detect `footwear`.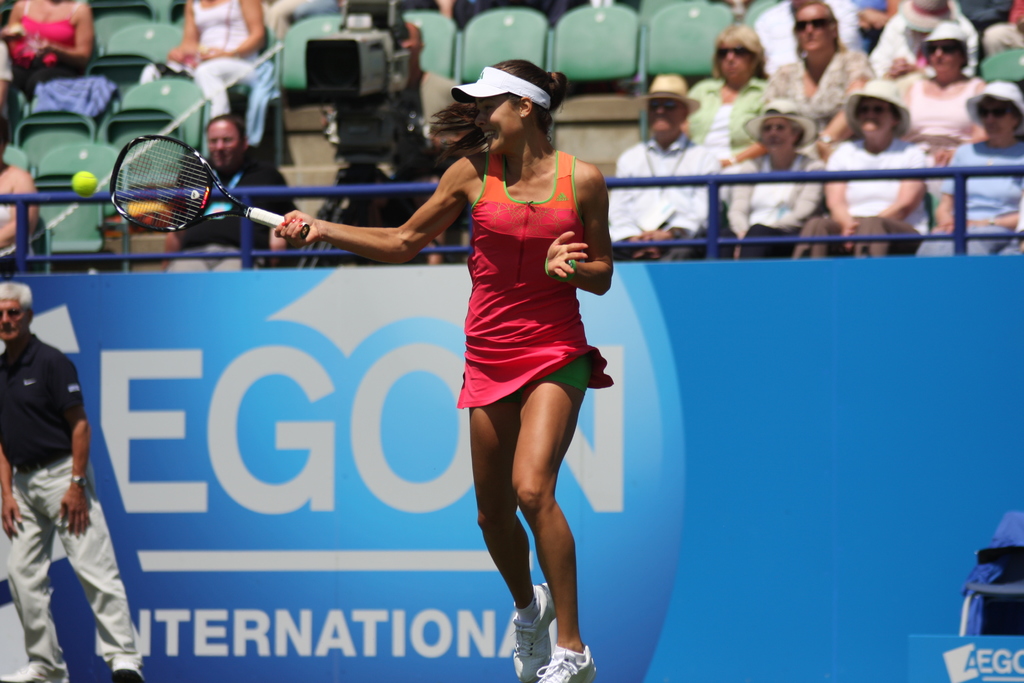
Detected at left=512, top=587, right=559, bottom=682.
